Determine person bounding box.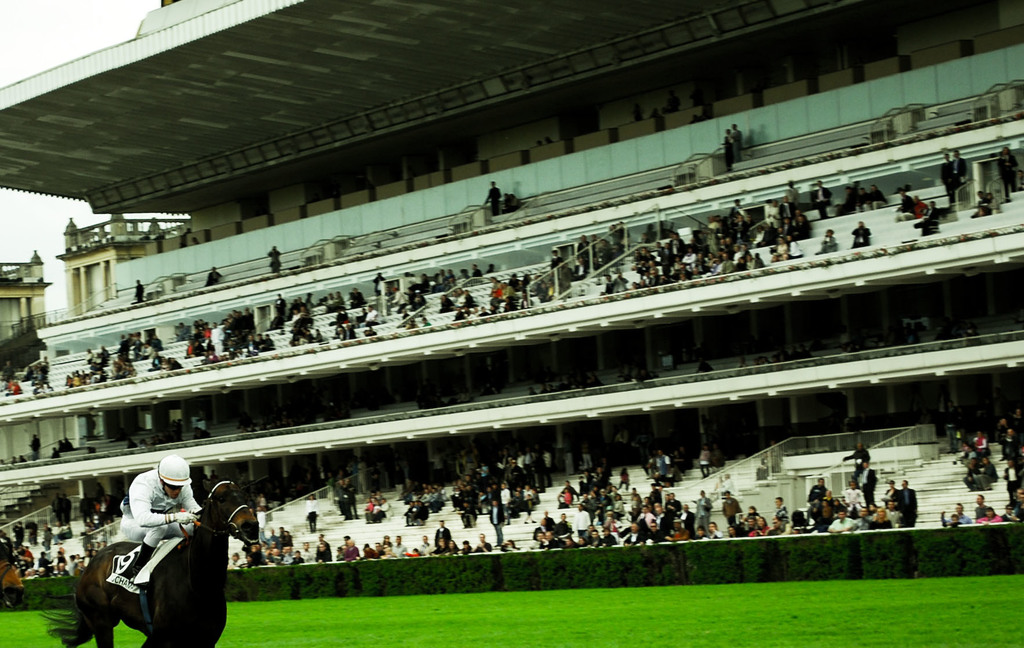
Determined: <box>730,122,744,154</box>.
